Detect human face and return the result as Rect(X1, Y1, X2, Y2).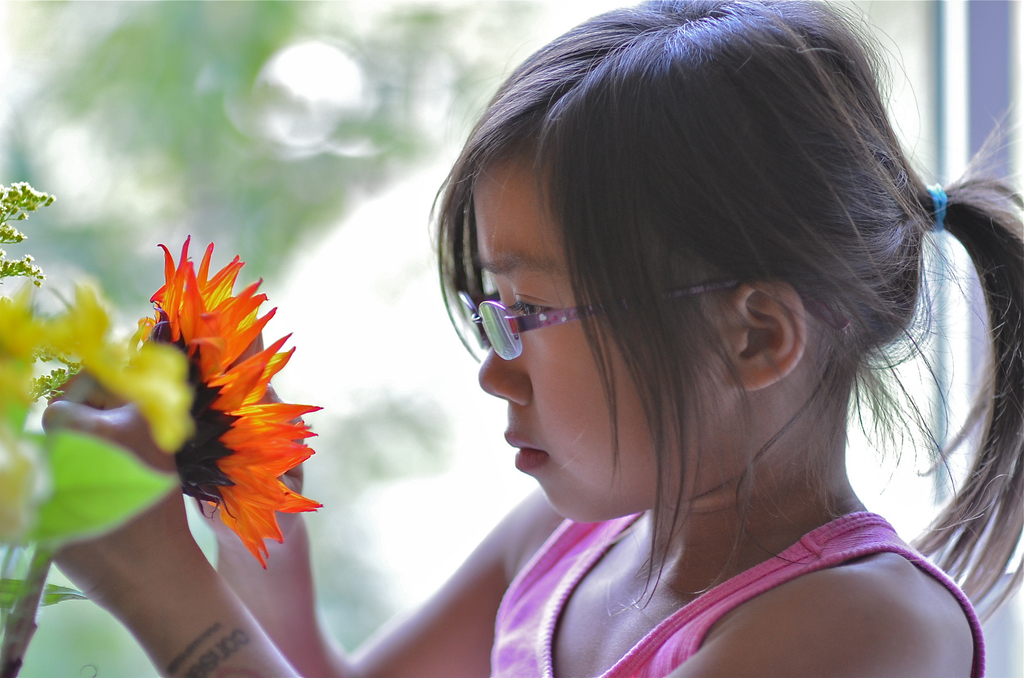
Rect(479, 149, 733, 515).
